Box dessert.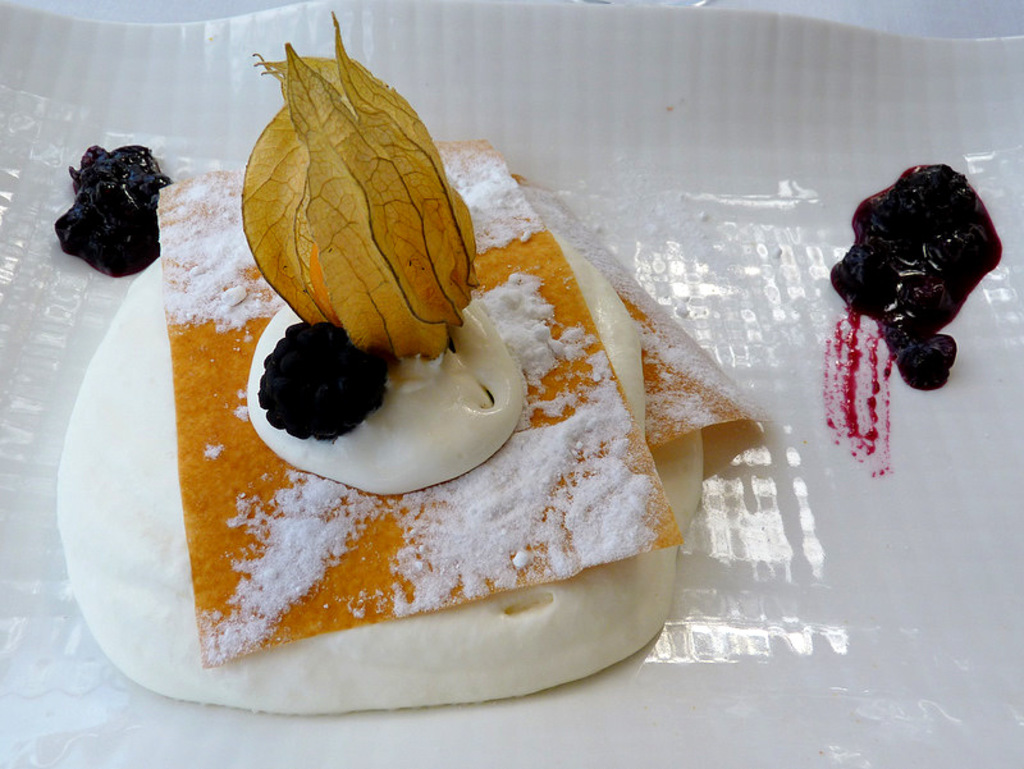
87, 120, 671, 713.
